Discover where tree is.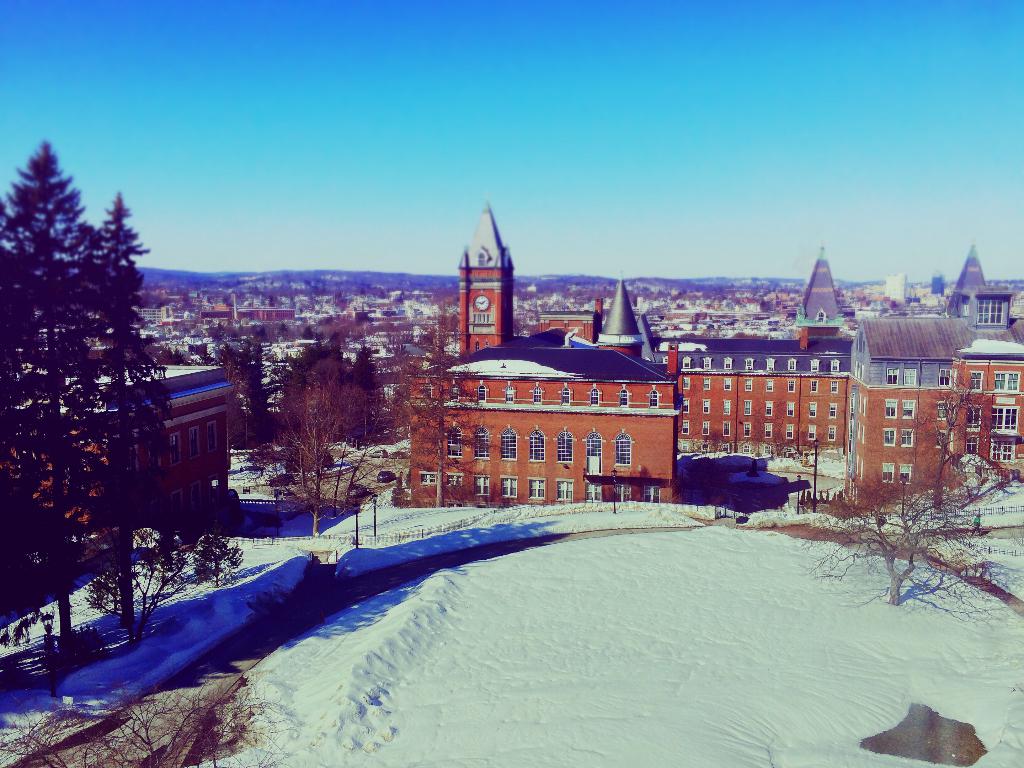
Discovered at (x1=12, y1=125, x2=194, y2=651).
